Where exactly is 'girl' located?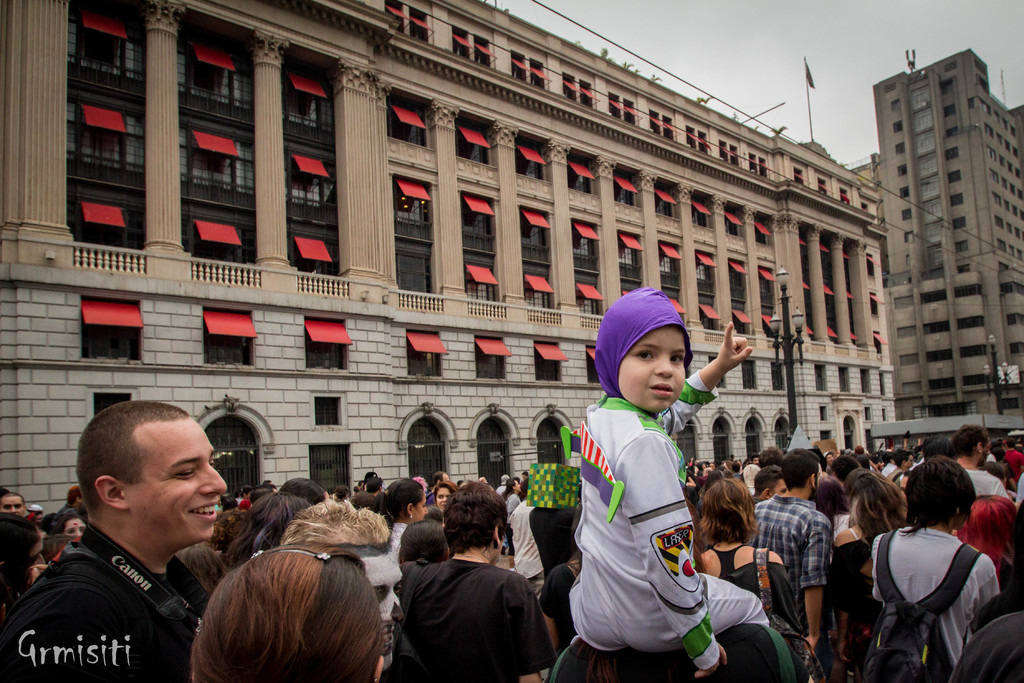
Its bounding box is x1=814 y1=474 x2=848 y2=529.
